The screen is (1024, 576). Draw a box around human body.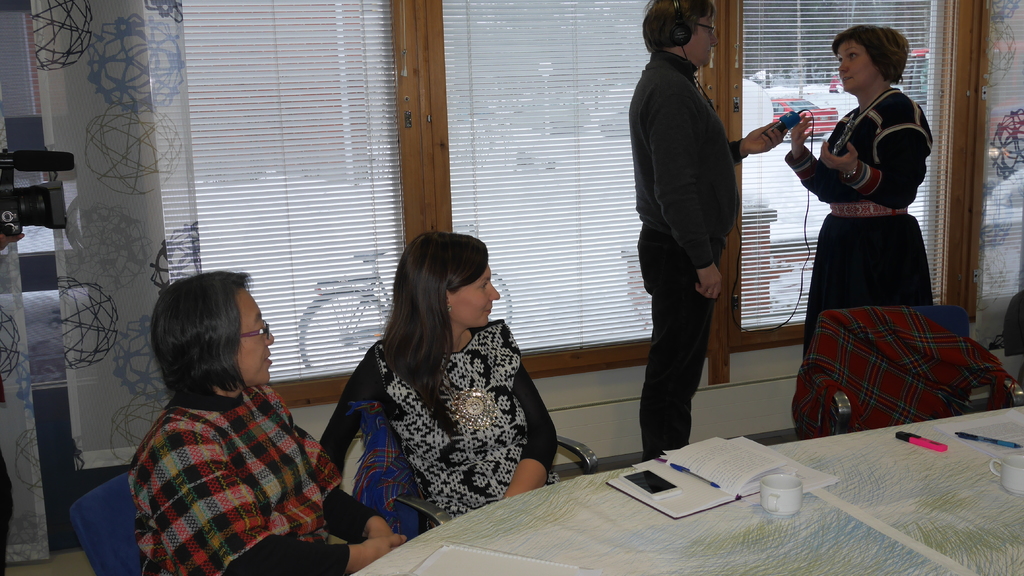
crop(100, 288, 357, 575).
